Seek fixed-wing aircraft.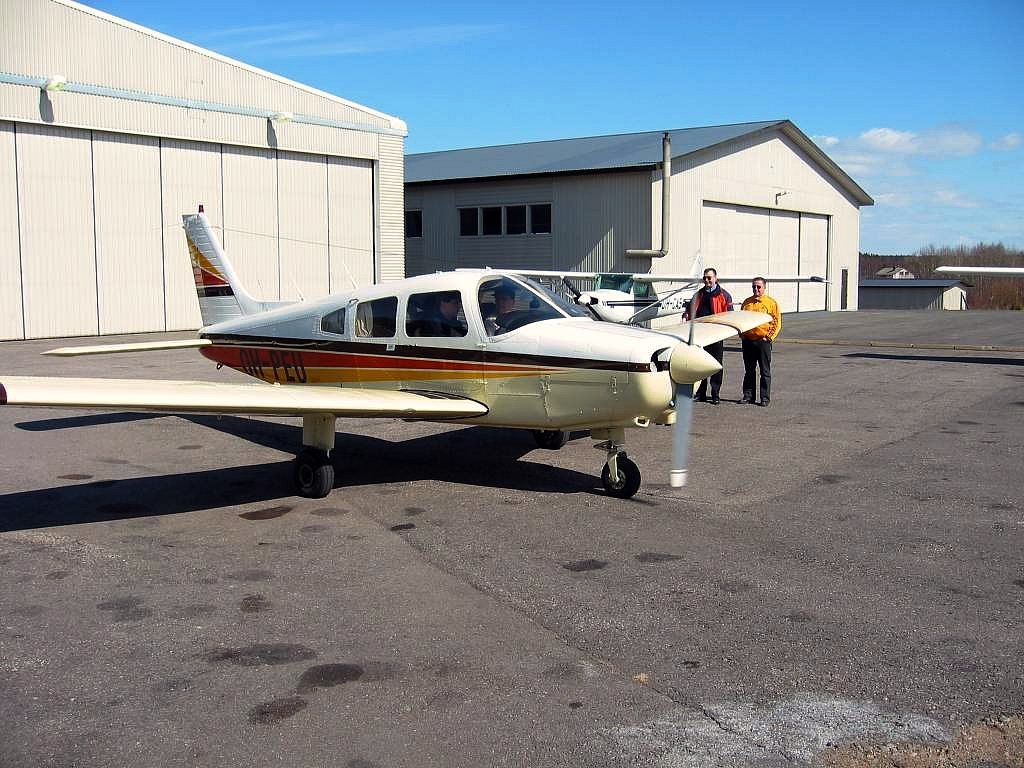
Rect(0, 204, 773, 498).
